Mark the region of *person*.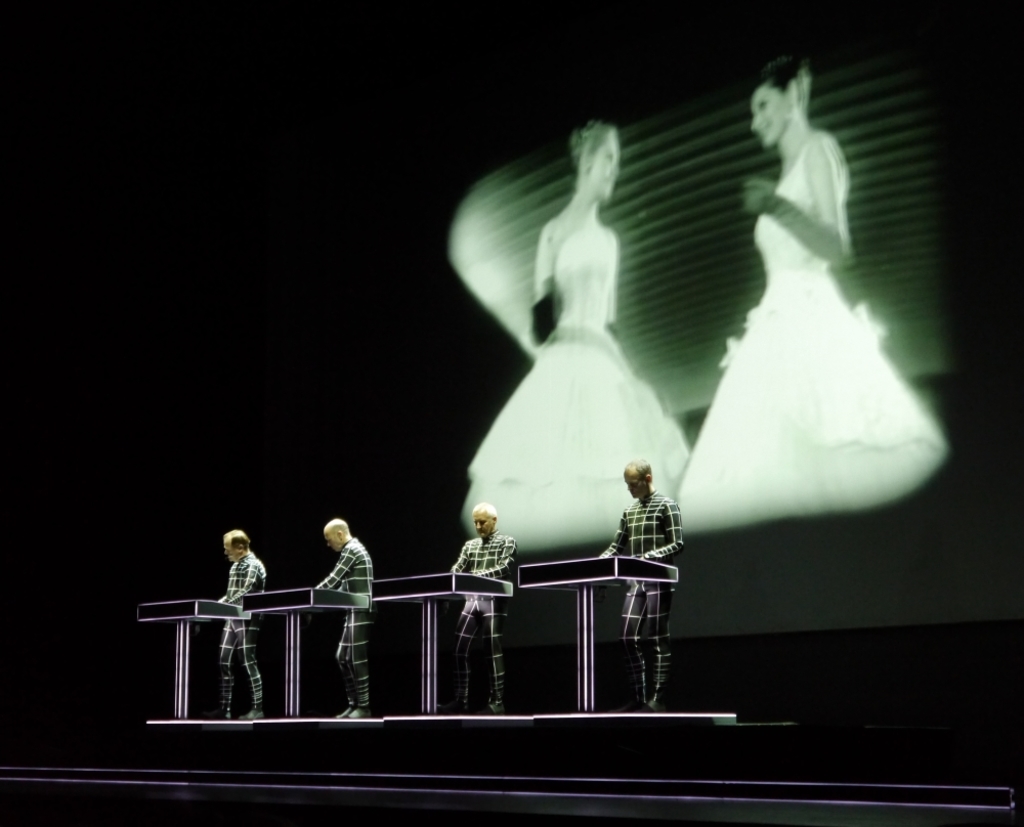
Region: box(678, 53, 954, 534).
